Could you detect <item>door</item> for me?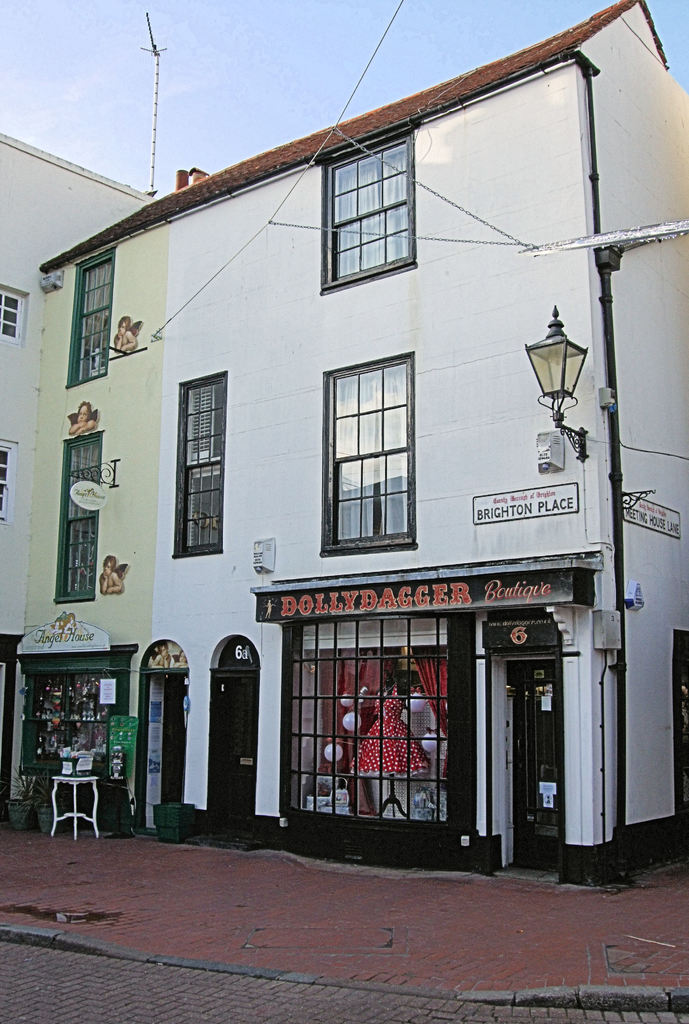
Detection result: {"x1": 212, "y1": 665, "x2": 255, "y2": 826}.
